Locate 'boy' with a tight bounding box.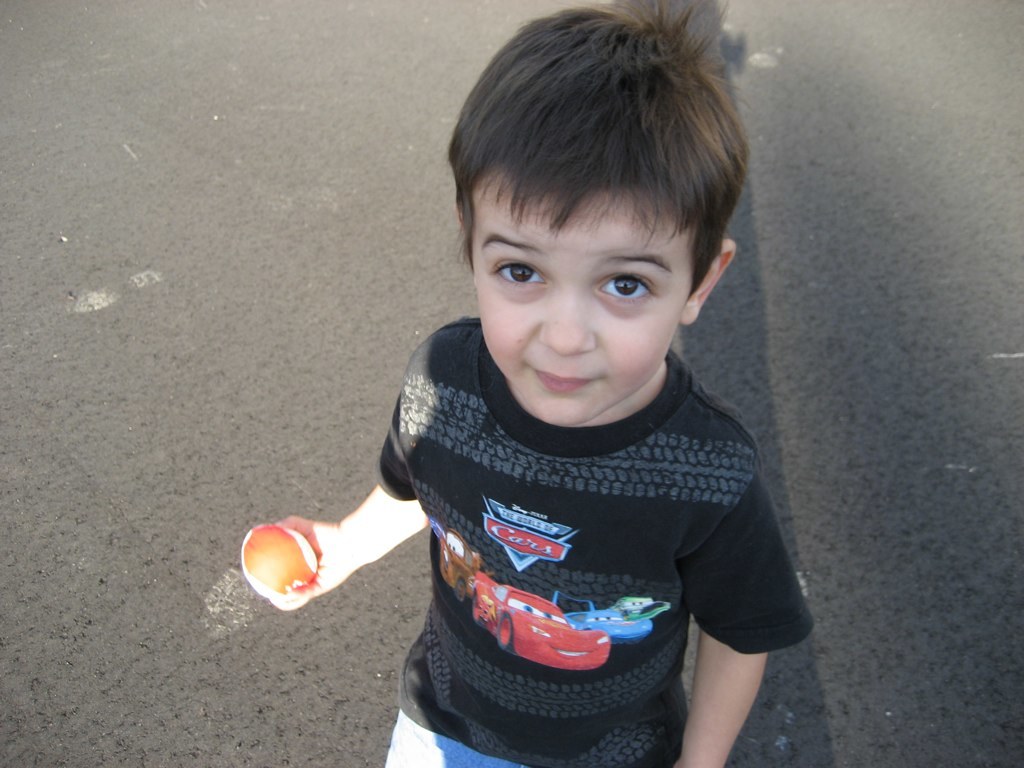
<region>281, 11, 787, 756</region>.
